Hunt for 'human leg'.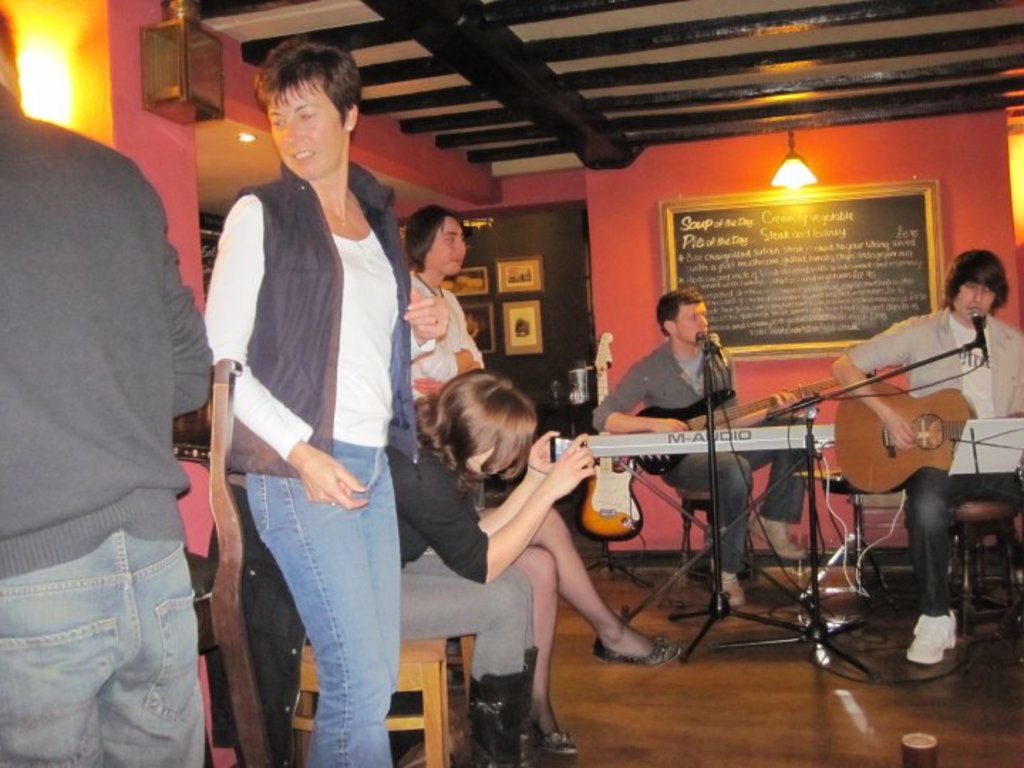
Hunted down at locate(902, 464, 957, 663).
